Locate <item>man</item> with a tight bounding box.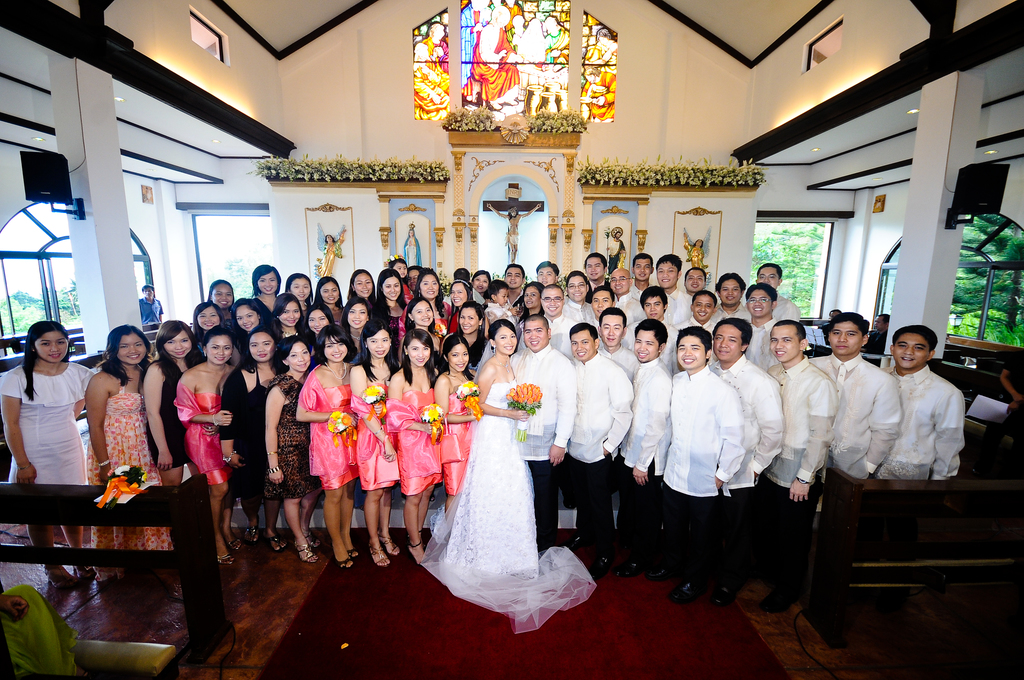
x1=533, y1=259, x2=559, y2=284.
